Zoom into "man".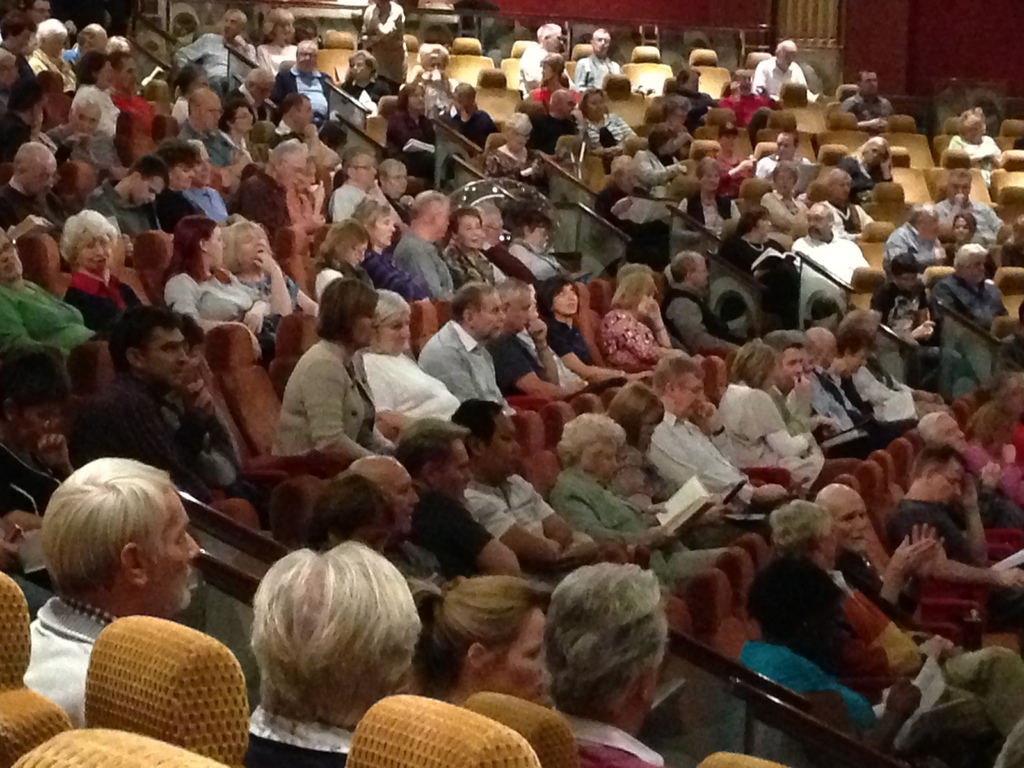
Zoom target: <bbox>162, 88, 260, 173</bbox>.
